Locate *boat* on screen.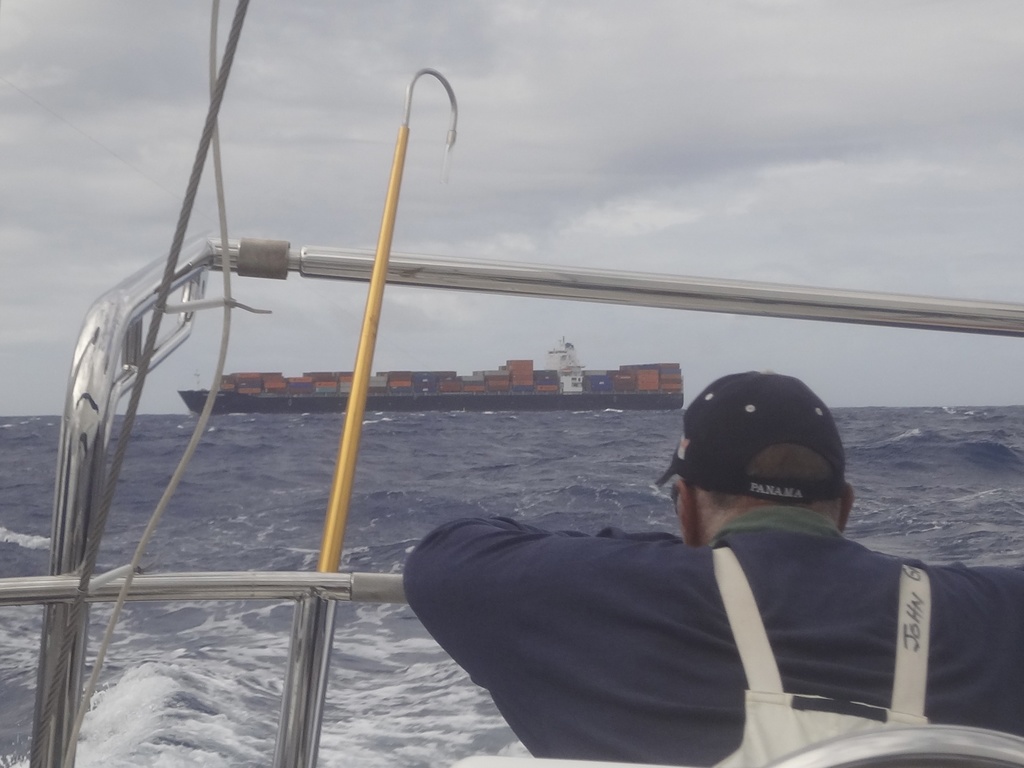
On screen at [0,0,1023,767].
